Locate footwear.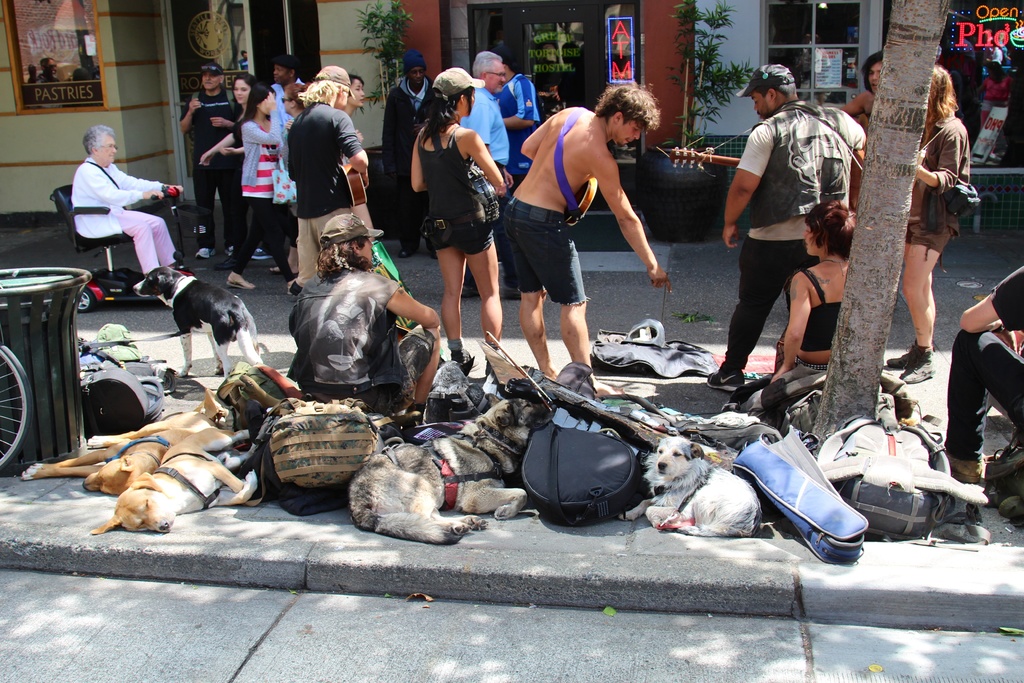
Bounding box: rect(461, 279, 479, 300).
